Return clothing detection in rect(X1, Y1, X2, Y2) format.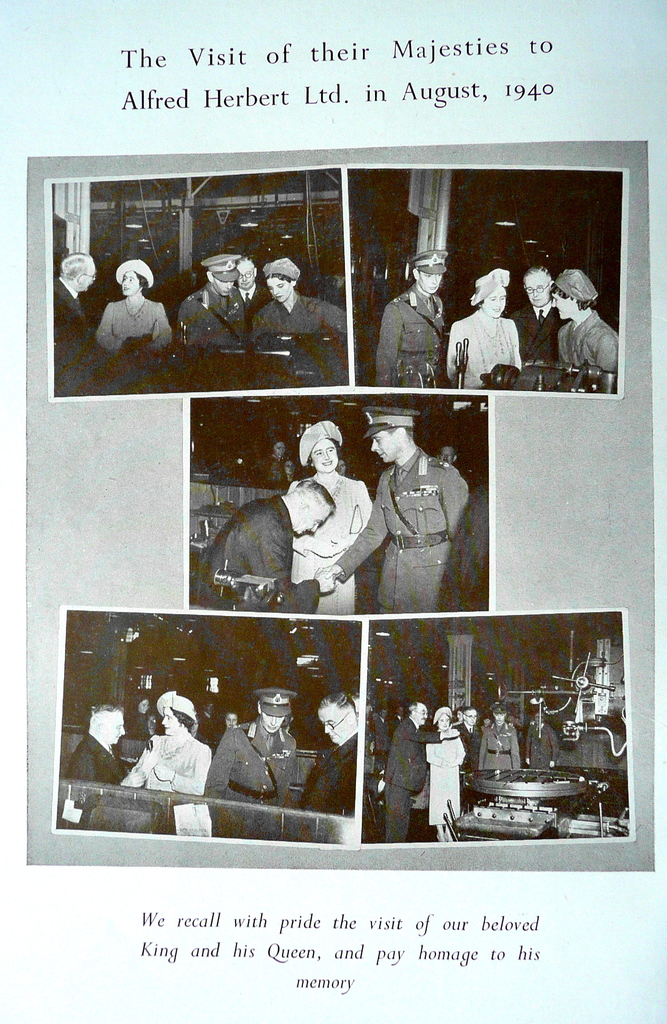
rect(256, 292, 350, 342).
